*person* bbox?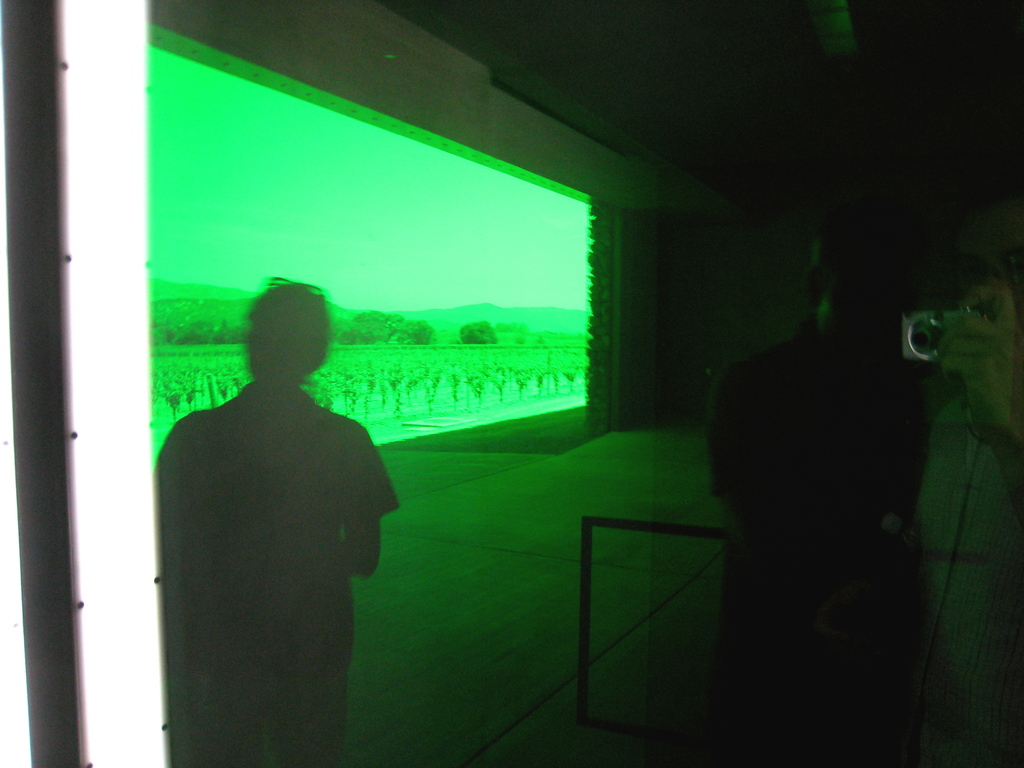
(150, 272, 408, 767)
